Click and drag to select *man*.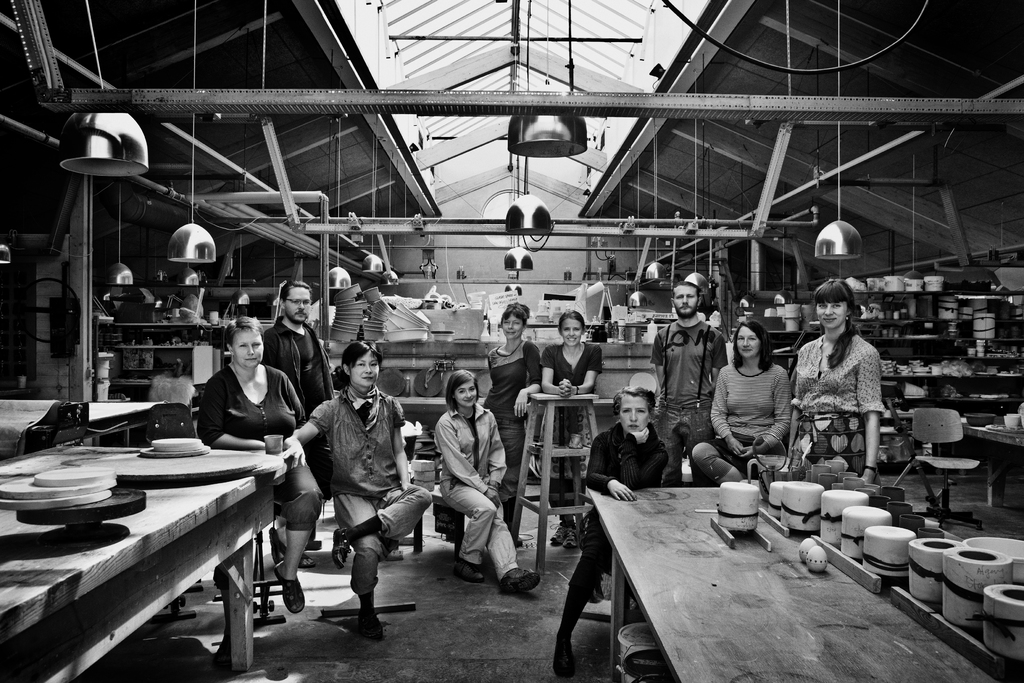
Selection: {"left": 651, "top": 283, "right": 727, "bottom": 483}.
